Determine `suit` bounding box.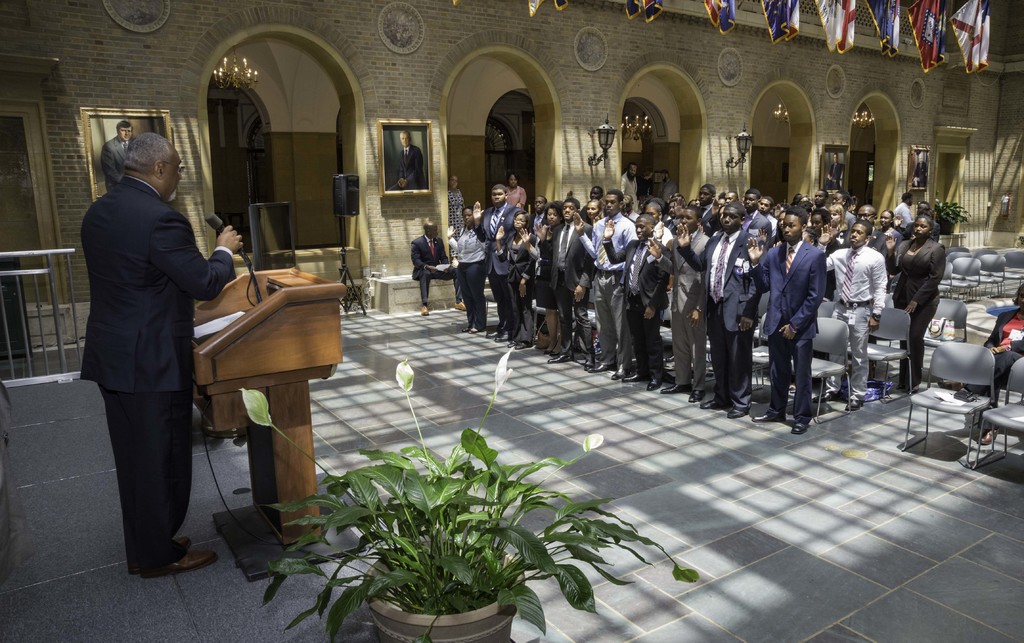
Determined: (410,235,463,302).
